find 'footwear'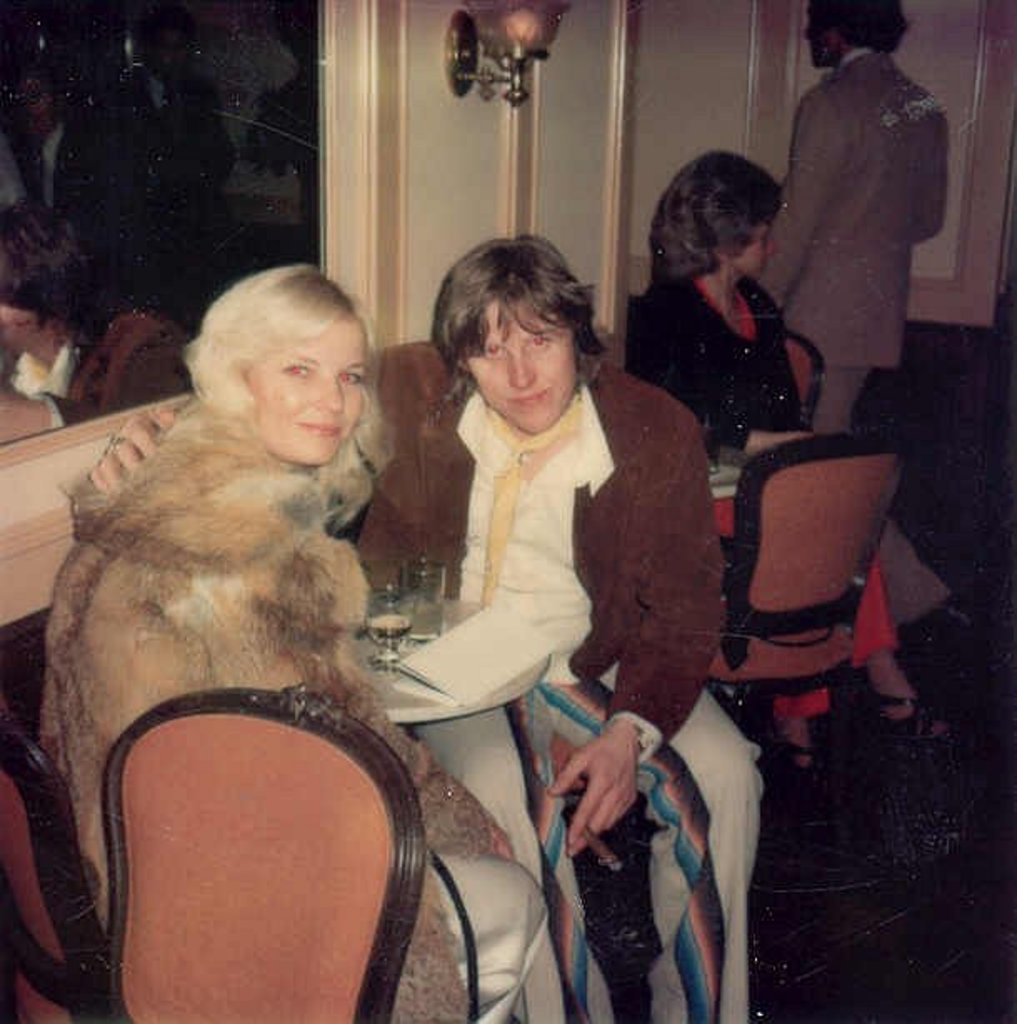
779/730/837/809
